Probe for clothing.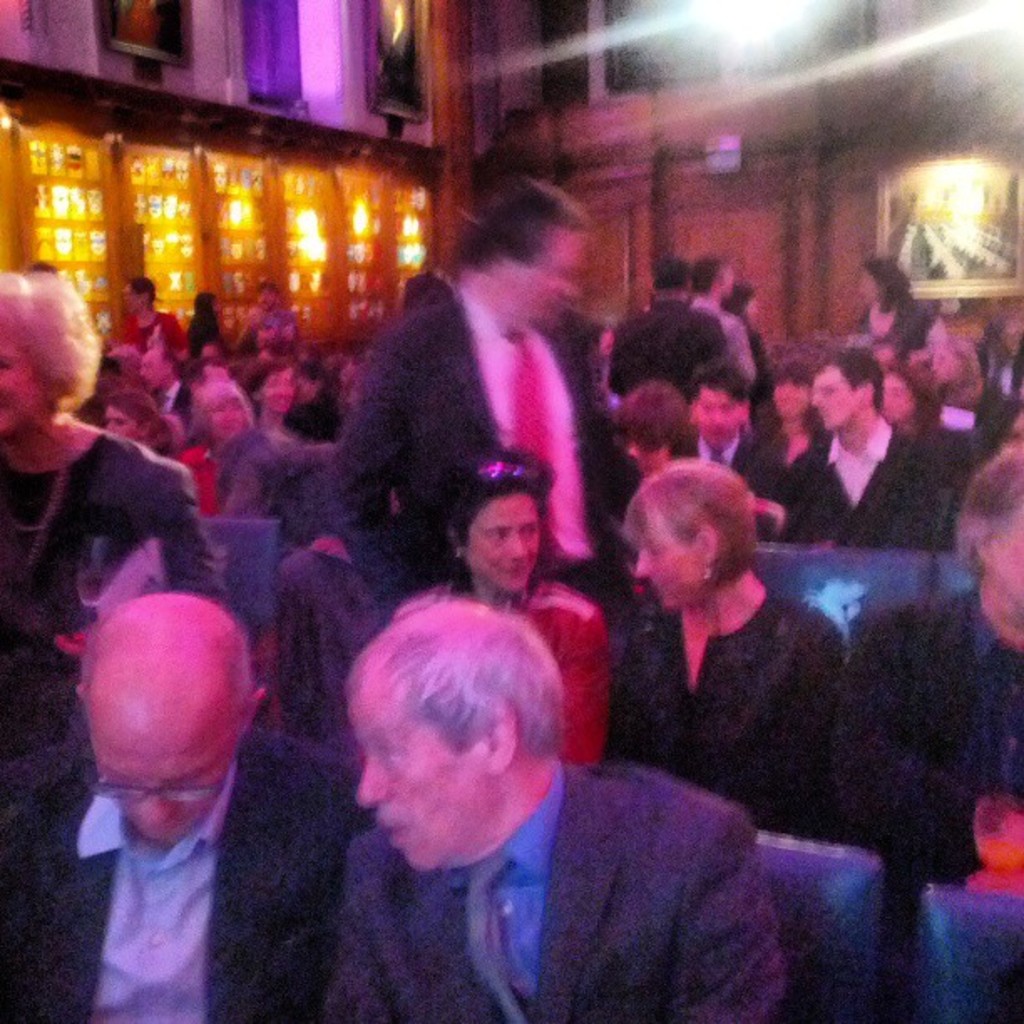
Probe result: crop(612, 562, 850, 833).
